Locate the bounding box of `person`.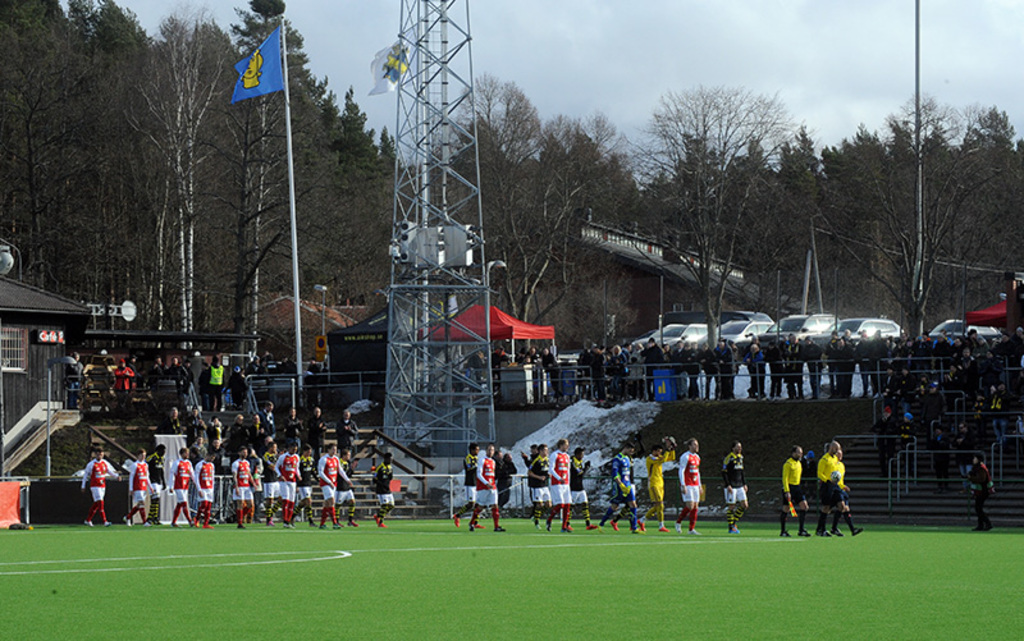
Bounding box: Rect(529, 441, 554, 527).
